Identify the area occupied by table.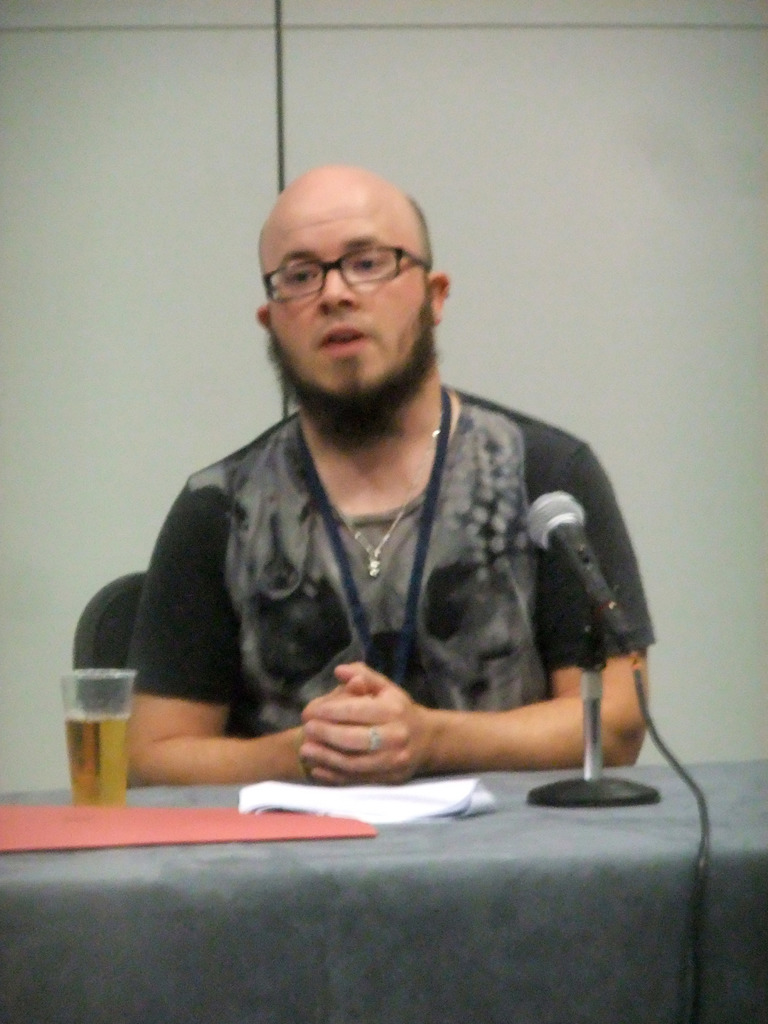
Area: 0:742:767:1011.
